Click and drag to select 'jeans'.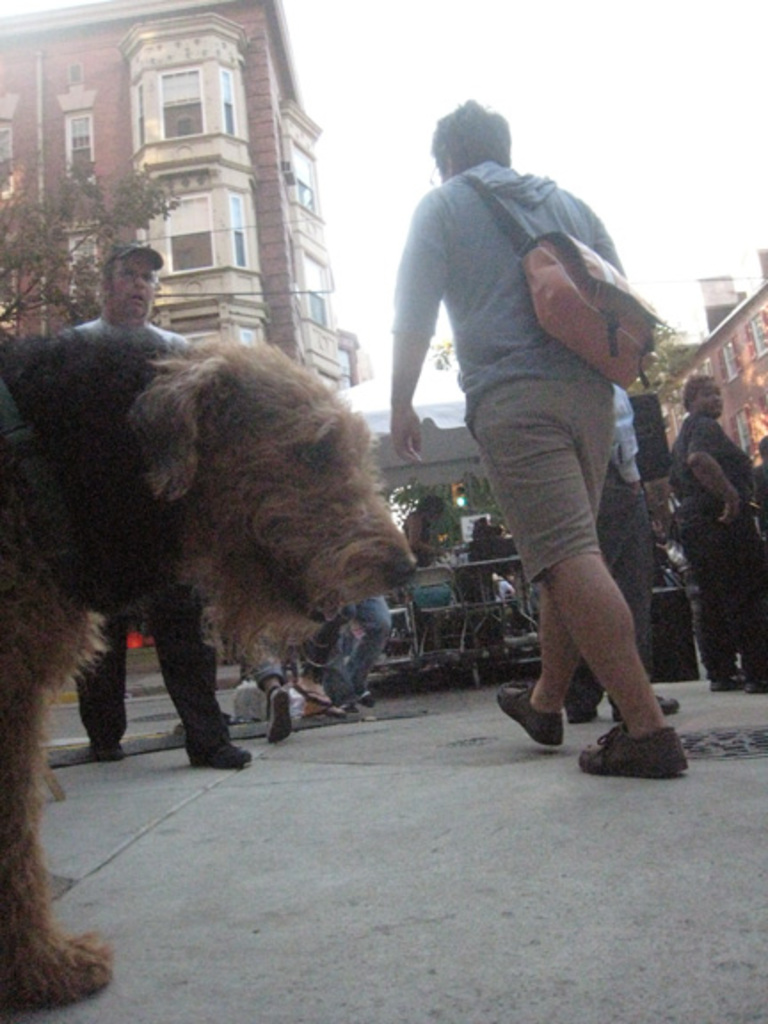
Selection: 235 613 300 686.
